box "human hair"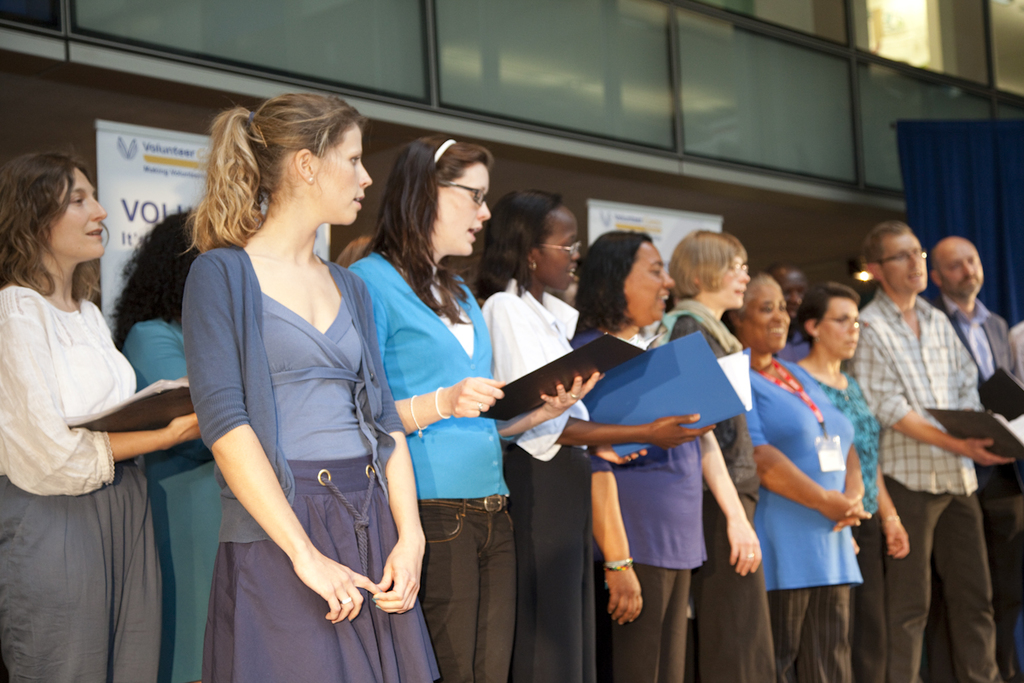
[left=791, top=281, right=862, bottom=342]
